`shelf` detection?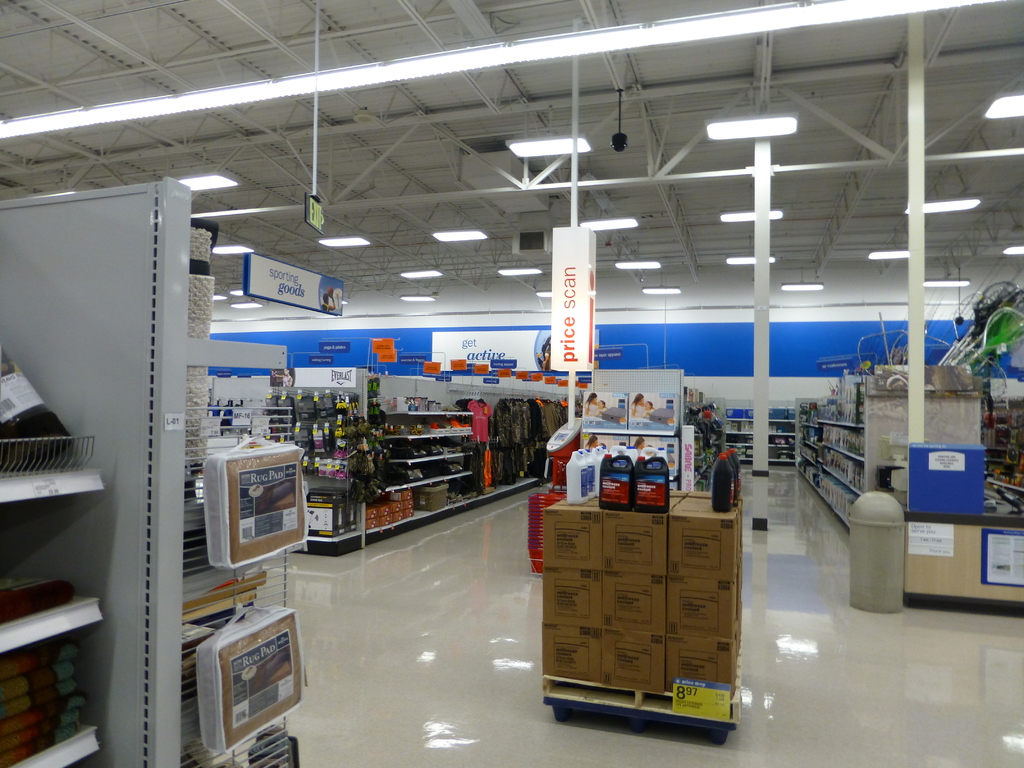
<bbox>171, 605, 294, 767</bbox>
